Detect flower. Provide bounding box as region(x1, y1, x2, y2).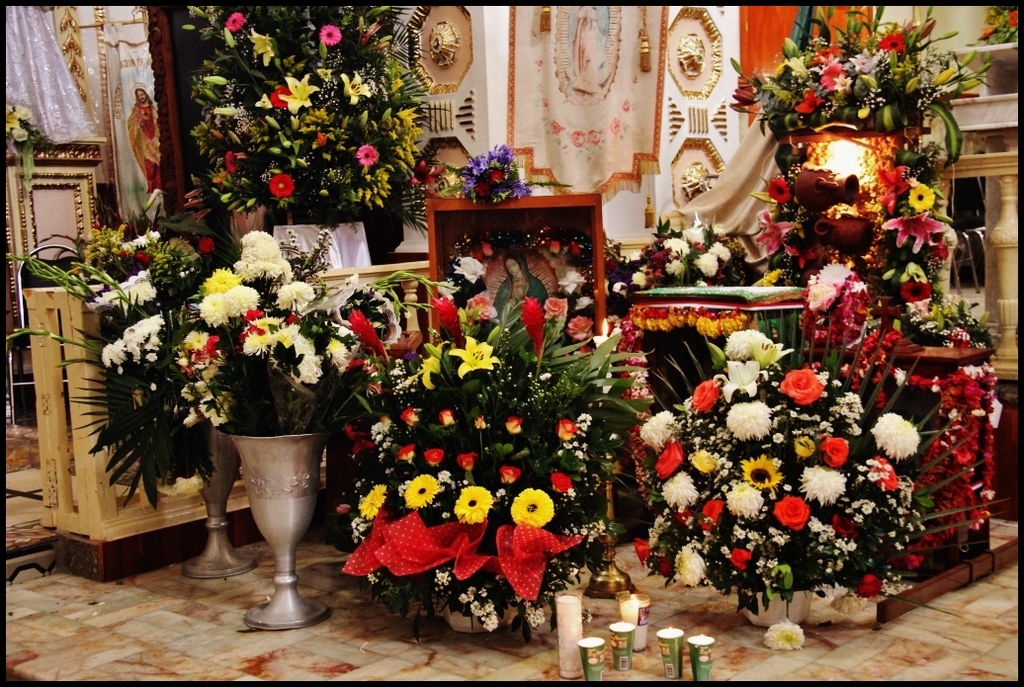
region(692, 444, 721, 478).
